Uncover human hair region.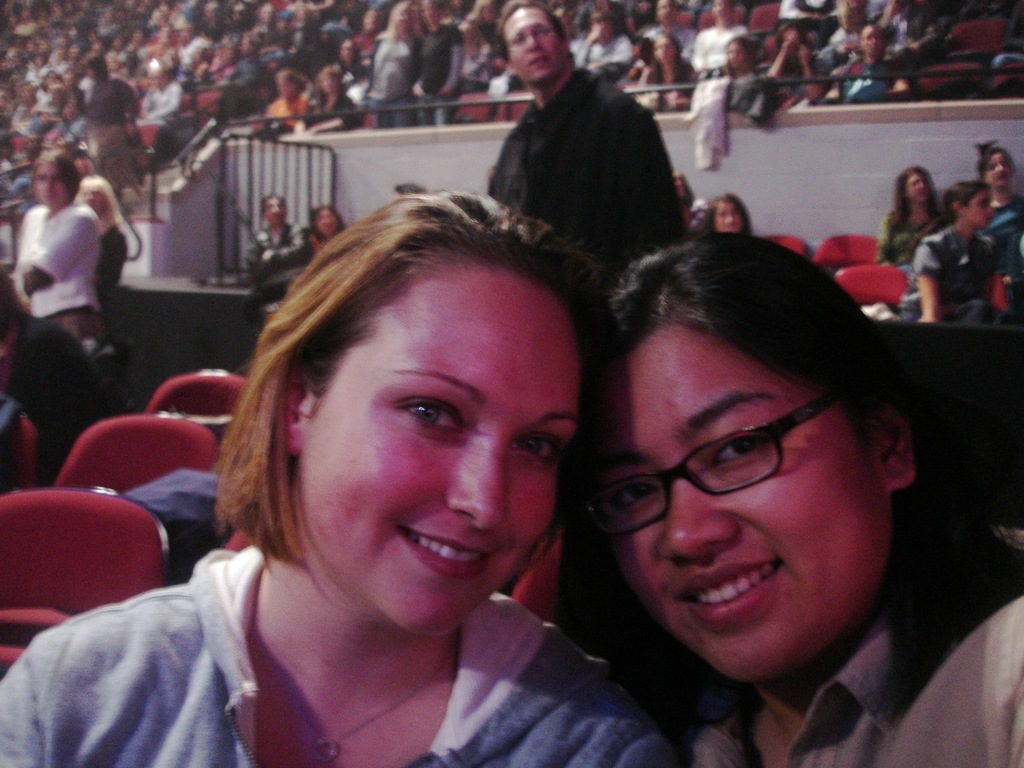
Uncovered: bbox(491, 0, 578, 59).
